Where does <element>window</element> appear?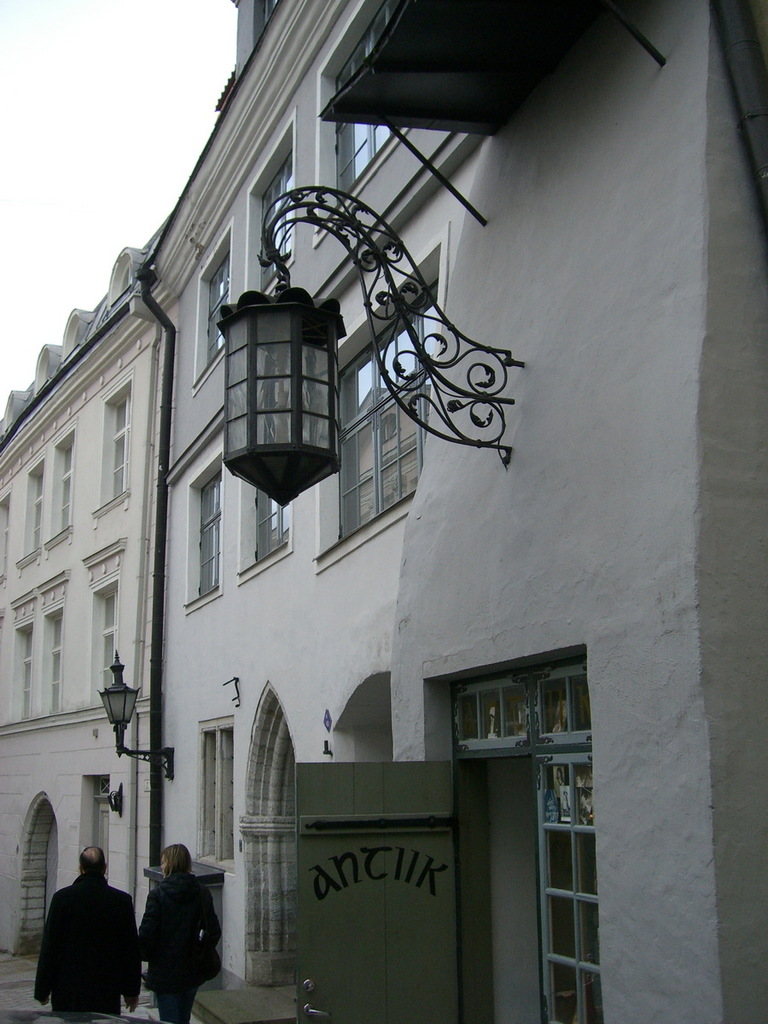
Appears at x1=50, y1=614, x2=62, y2=713.
